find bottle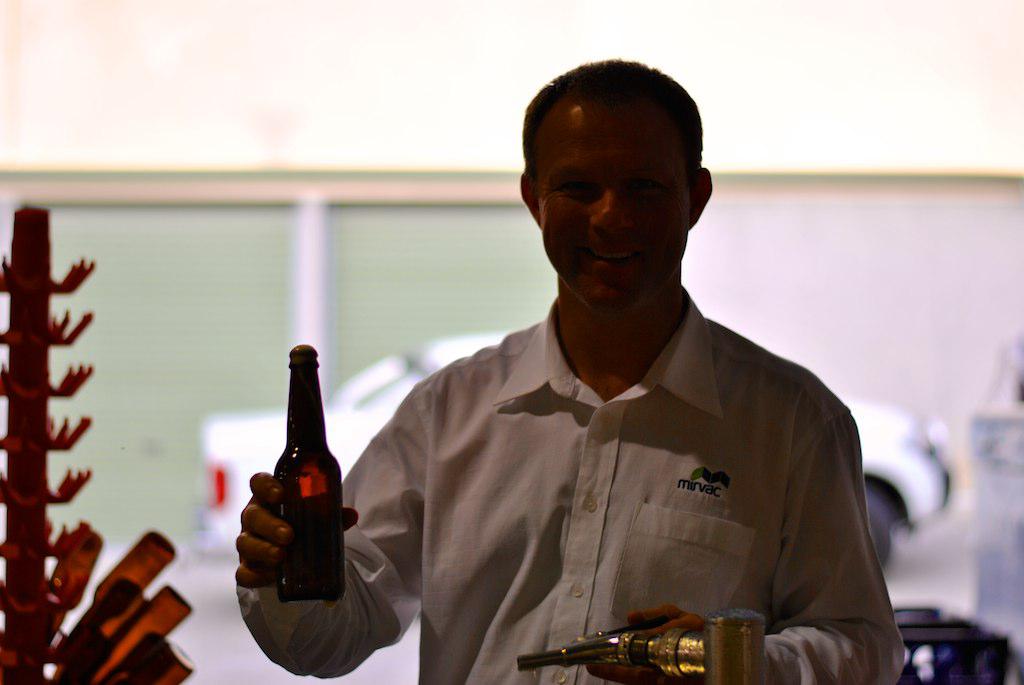
bbox(63, 532, 174, 649)
